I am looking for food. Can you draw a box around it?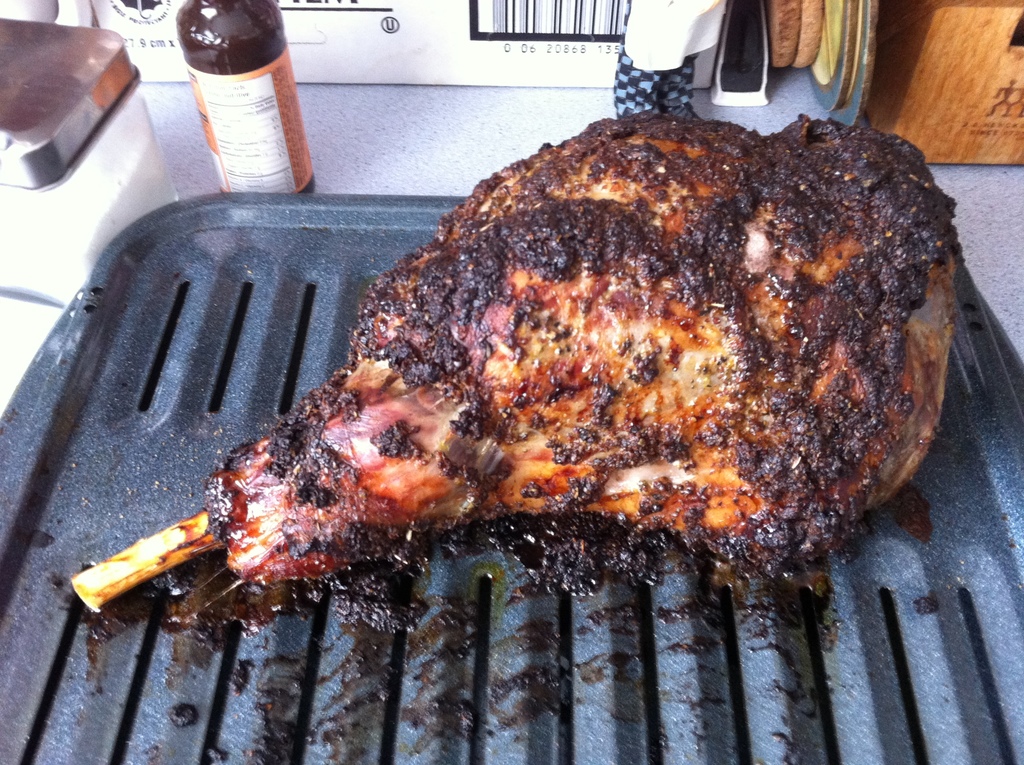
Sure, the bounding box is 202:113:952:622.
